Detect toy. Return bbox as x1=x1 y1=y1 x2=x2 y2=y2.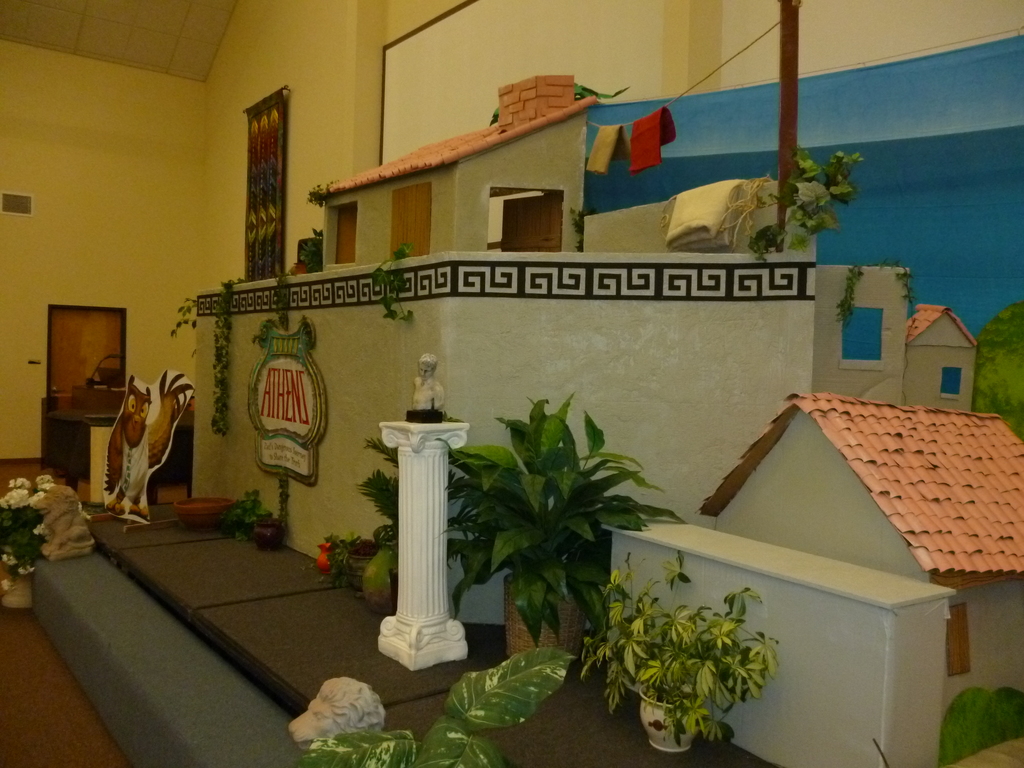
x1=98 y1=371 x2=207 y2=529.
